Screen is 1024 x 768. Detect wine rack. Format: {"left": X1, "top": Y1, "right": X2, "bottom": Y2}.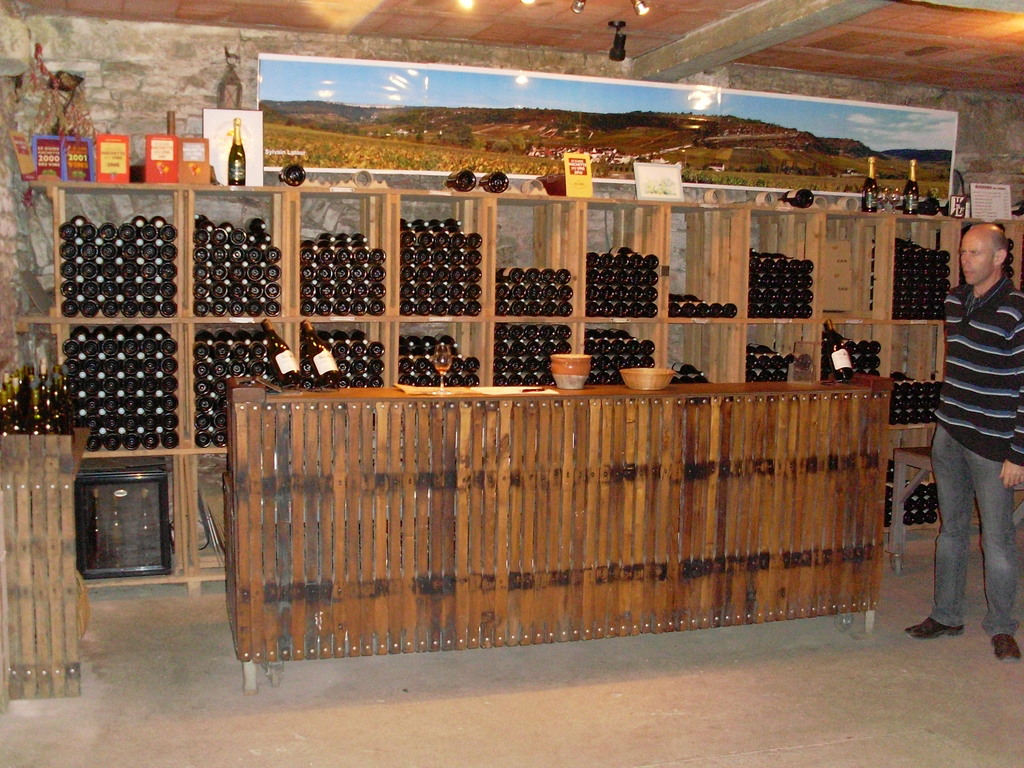
{"left": 488, "top": 323, "right": 571, "bottom": 384}.
